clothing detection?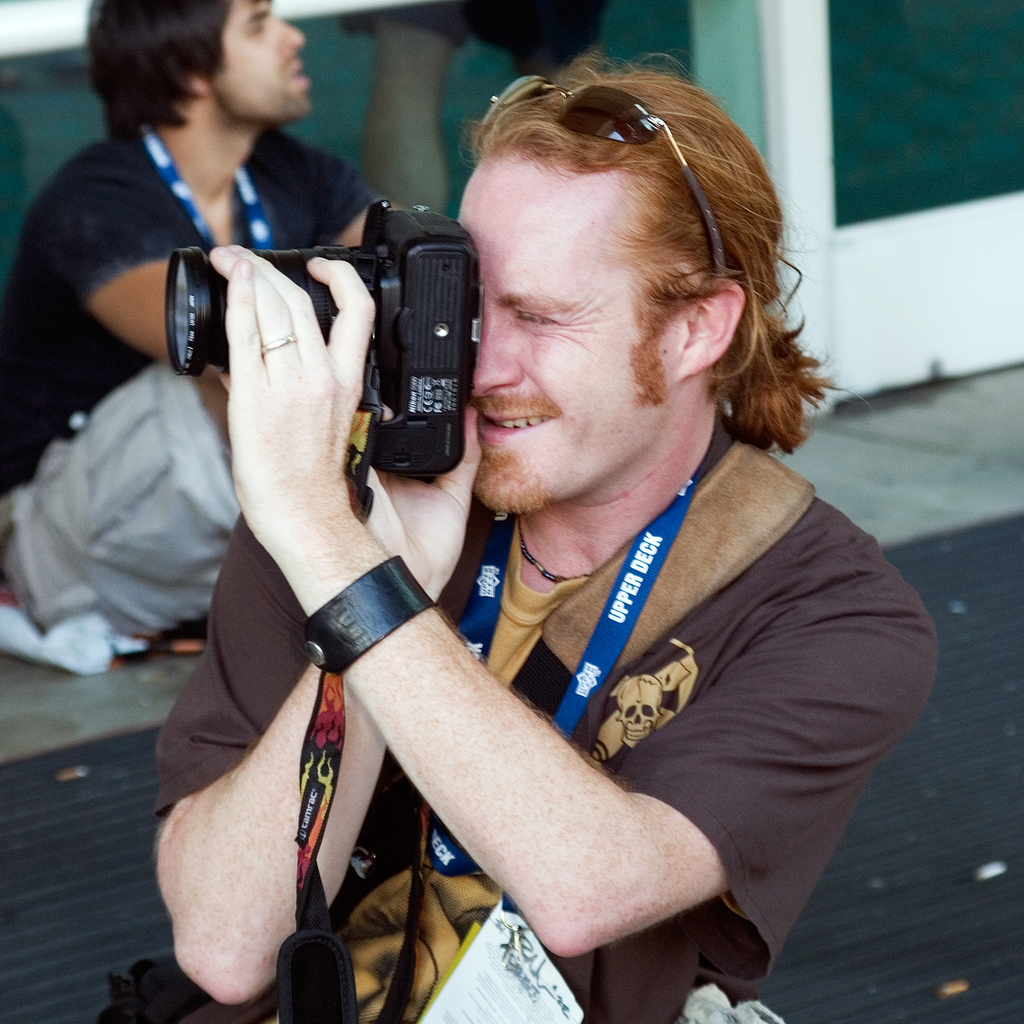
0,127,391,660
